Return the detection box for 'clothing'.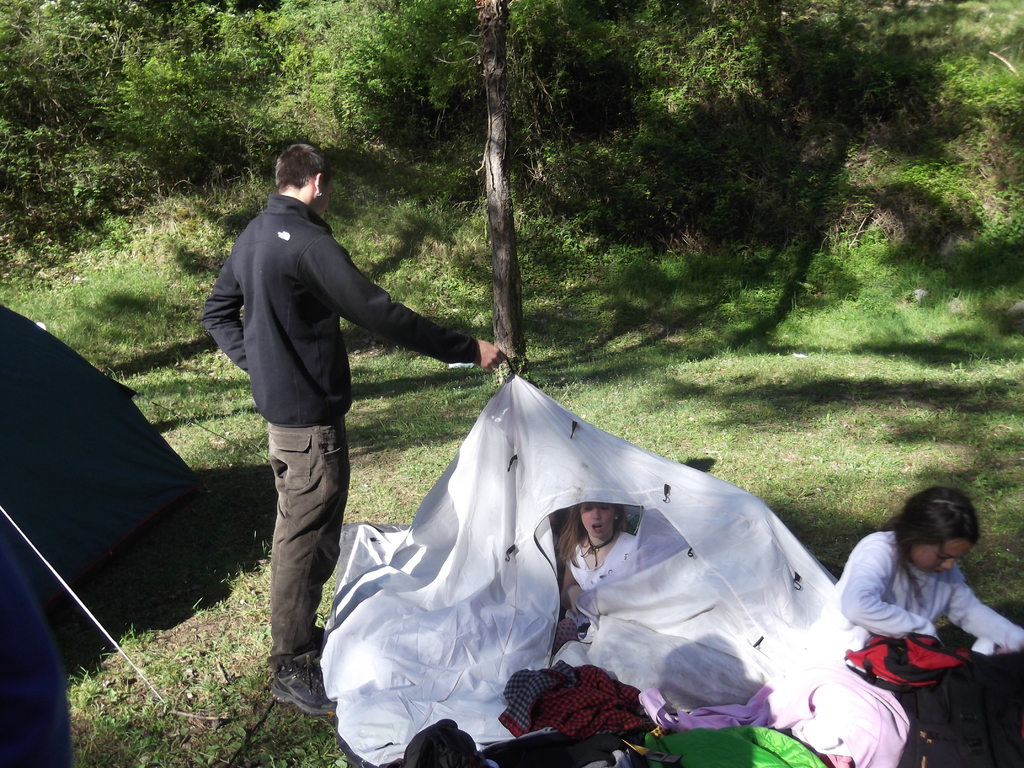
{"x1": 572, "y1": 538, "x2": 641, "y2": 630}.
